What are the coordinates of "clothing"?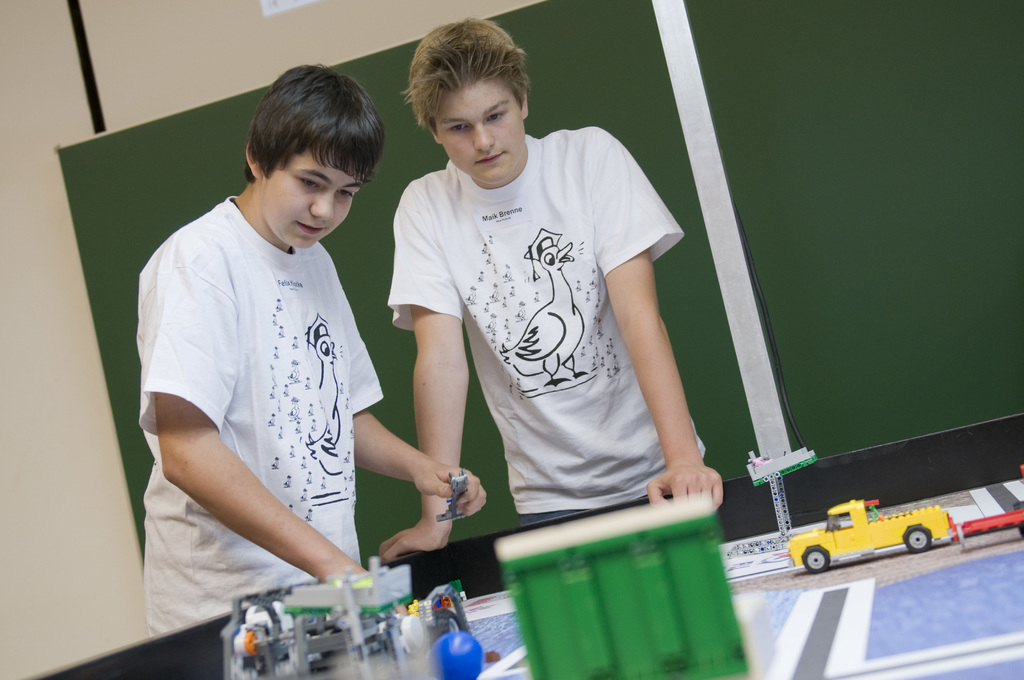
bbox=(130, 193, 383, 642).
